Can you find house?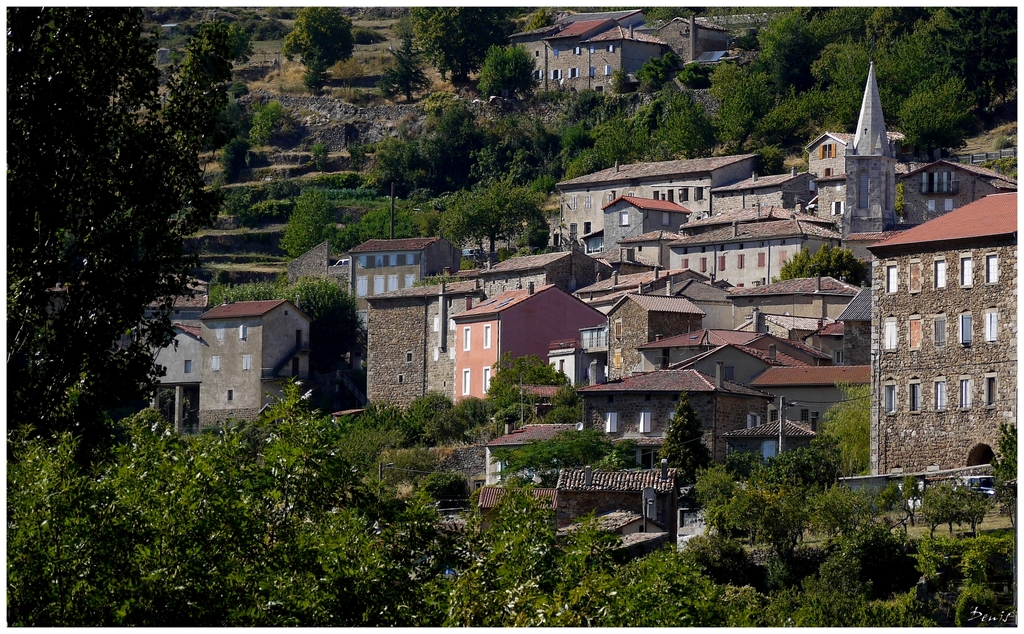
Yes, bounding box: <bbox>817, 275, 867, 366</bbox>.
